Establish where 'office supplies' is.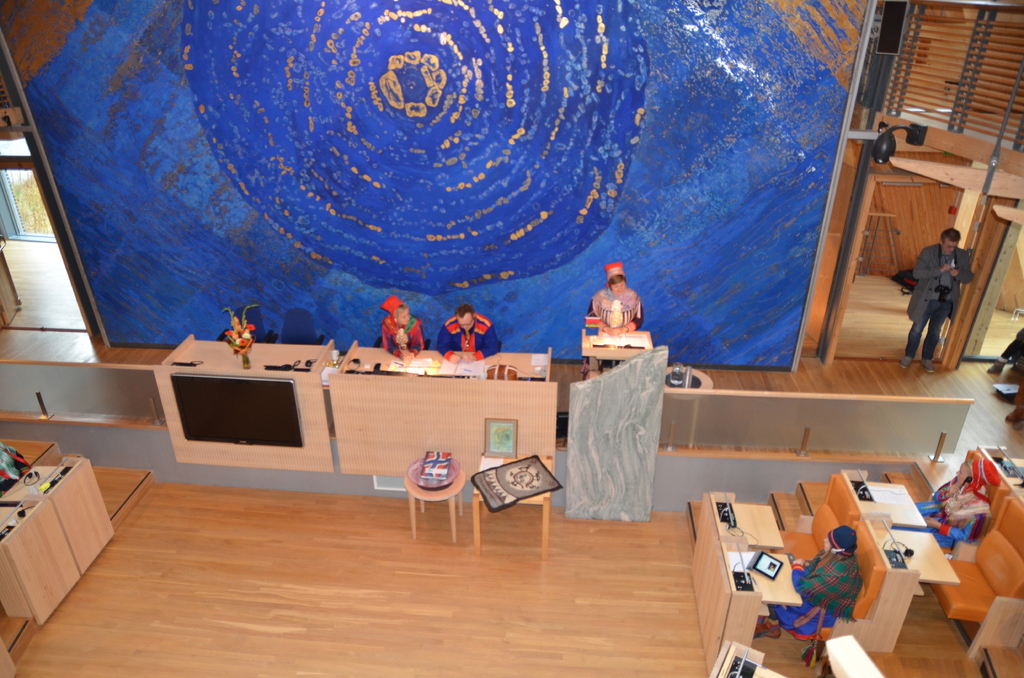
Established at bbox(214, 306, 253, 372).
